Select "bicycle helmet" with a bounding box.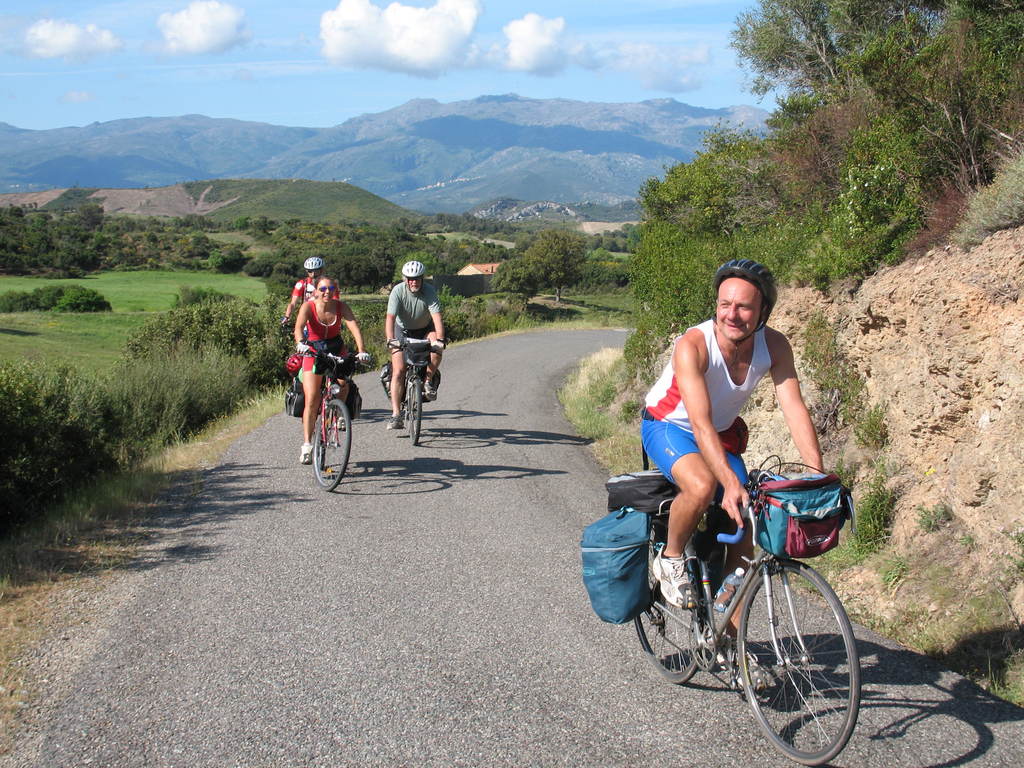
711 258 779 345.
